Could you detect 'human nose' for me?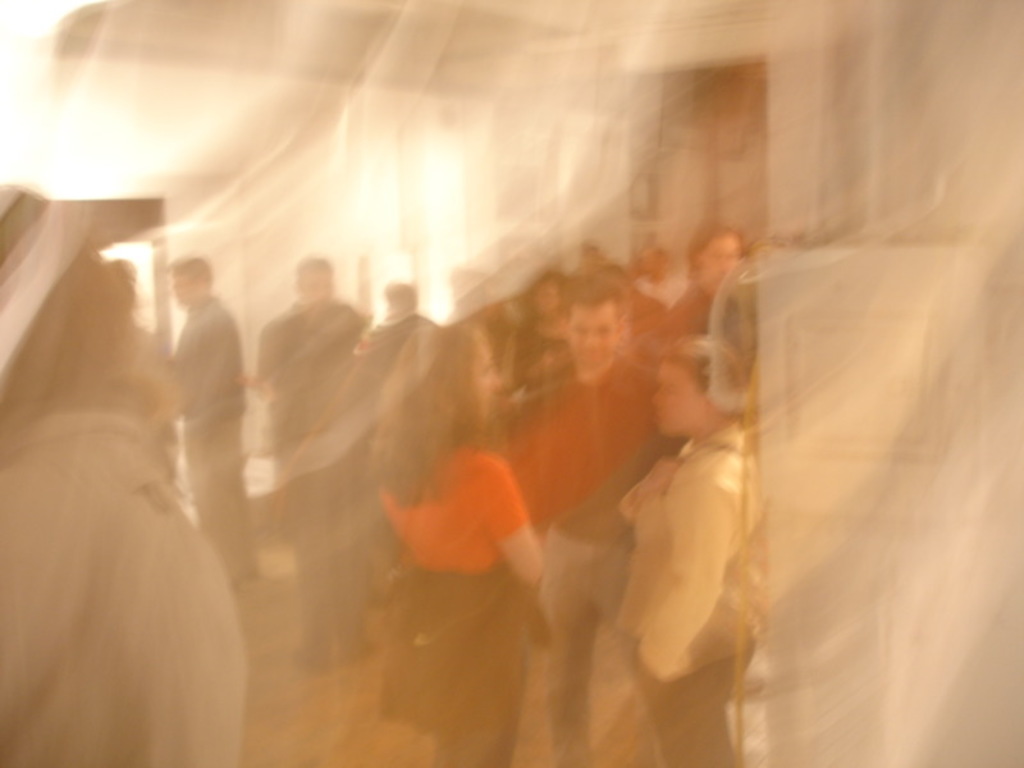
Detection result: (left=580, top=330, right=600, bottom=346).
